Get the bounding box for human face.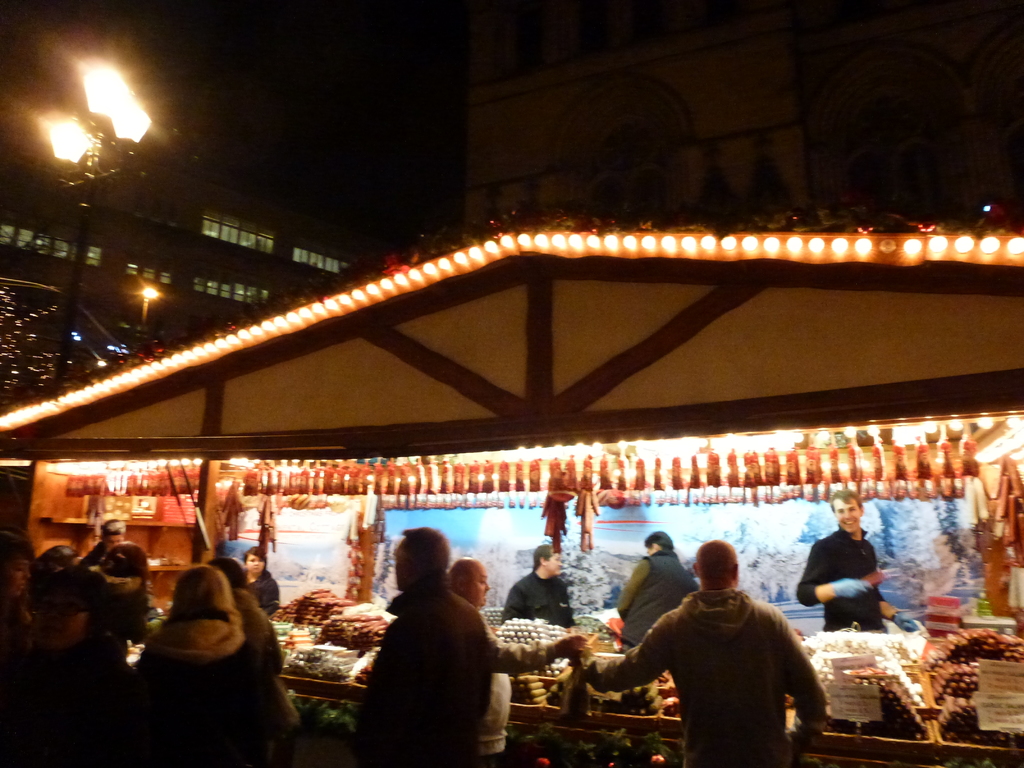
l=242, t=550, r=266, b=575.
